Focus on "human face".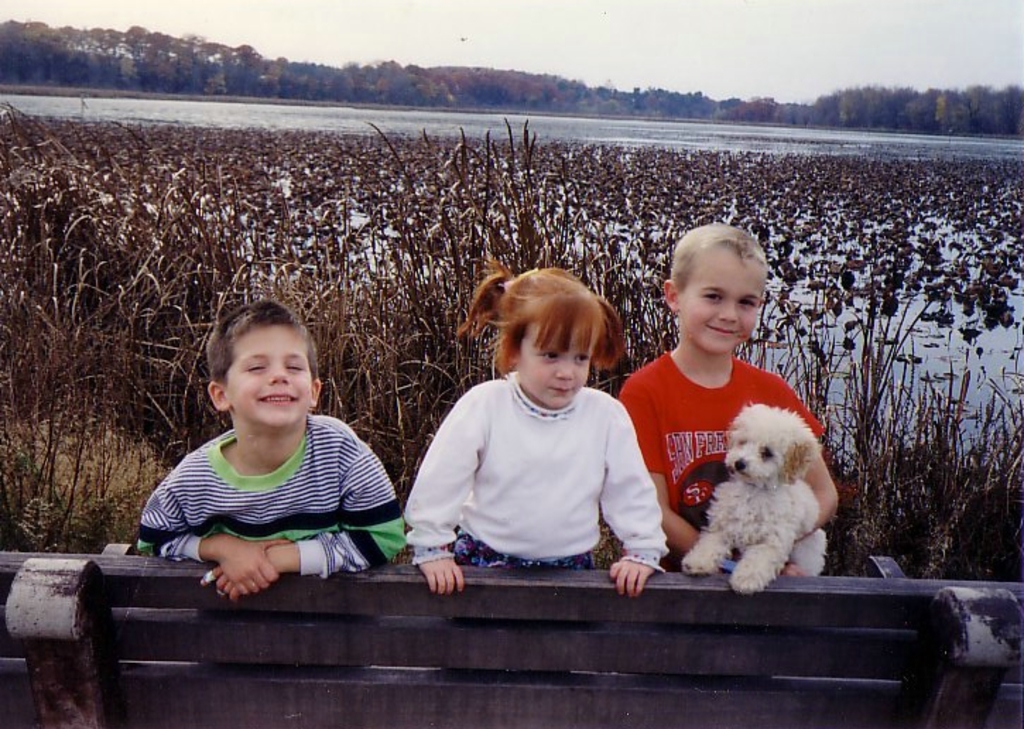
Focused at [x1=681, y1=240, x2=770, y2=353].
